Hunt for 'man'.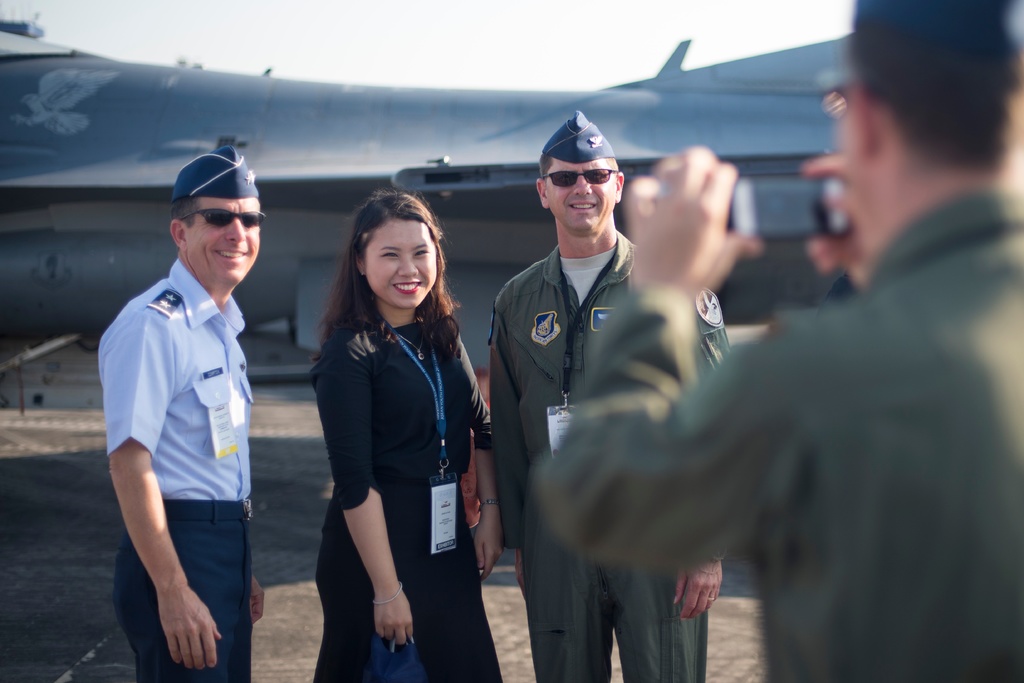
Hunted down at detection(88, 123, 278, 673).
